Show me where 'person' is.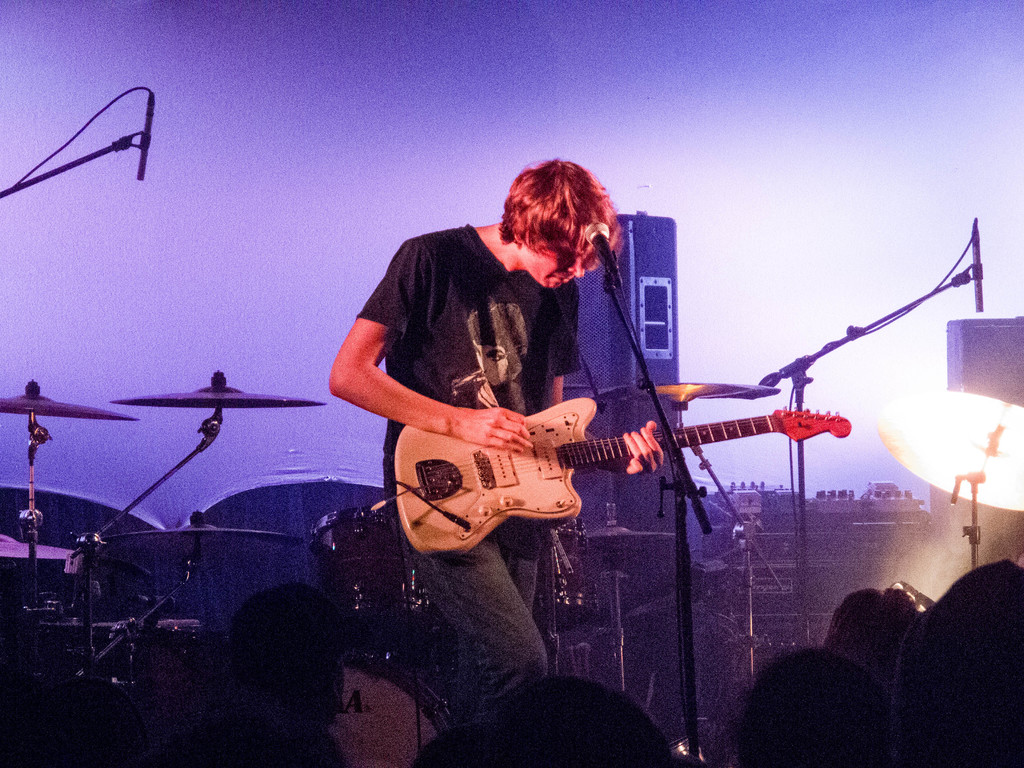
'person' is at l=337, t=145, r=675, b=613.
